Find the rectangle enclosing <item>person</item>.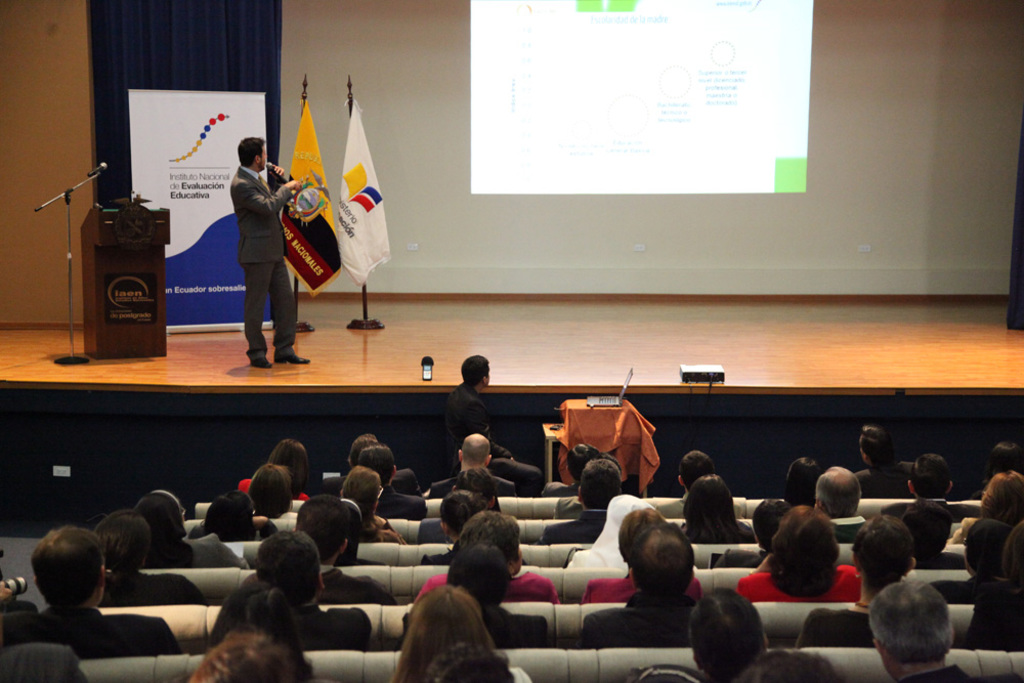
detection(791, 455, 829, 518).
